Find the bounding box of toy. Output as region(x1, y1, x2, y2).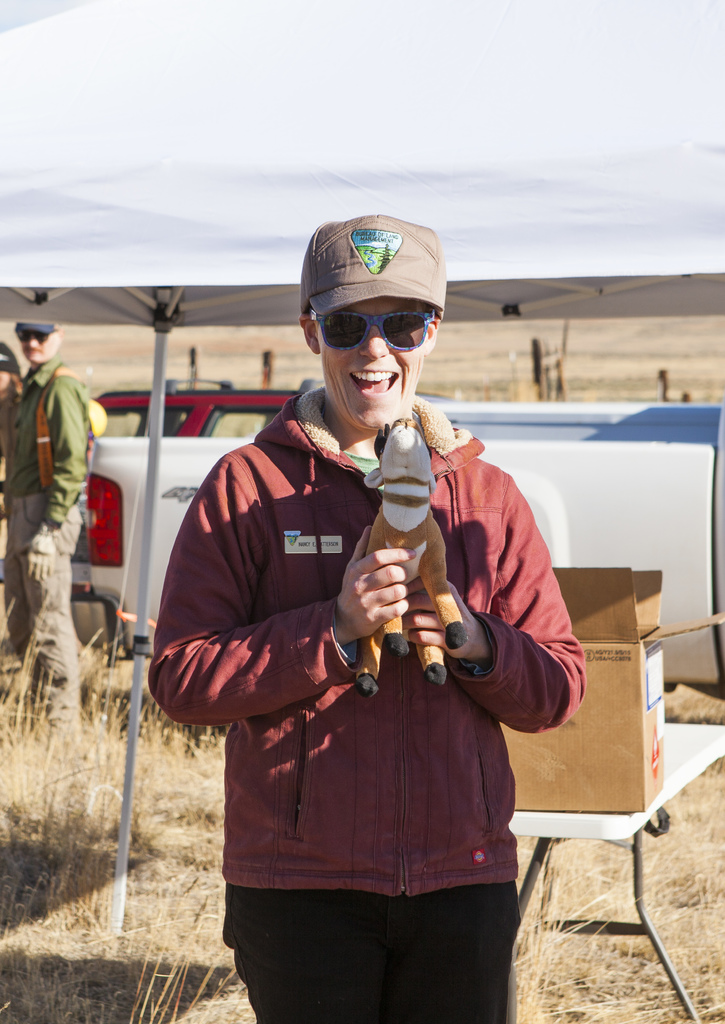
region(357, 417, 469, 696).
